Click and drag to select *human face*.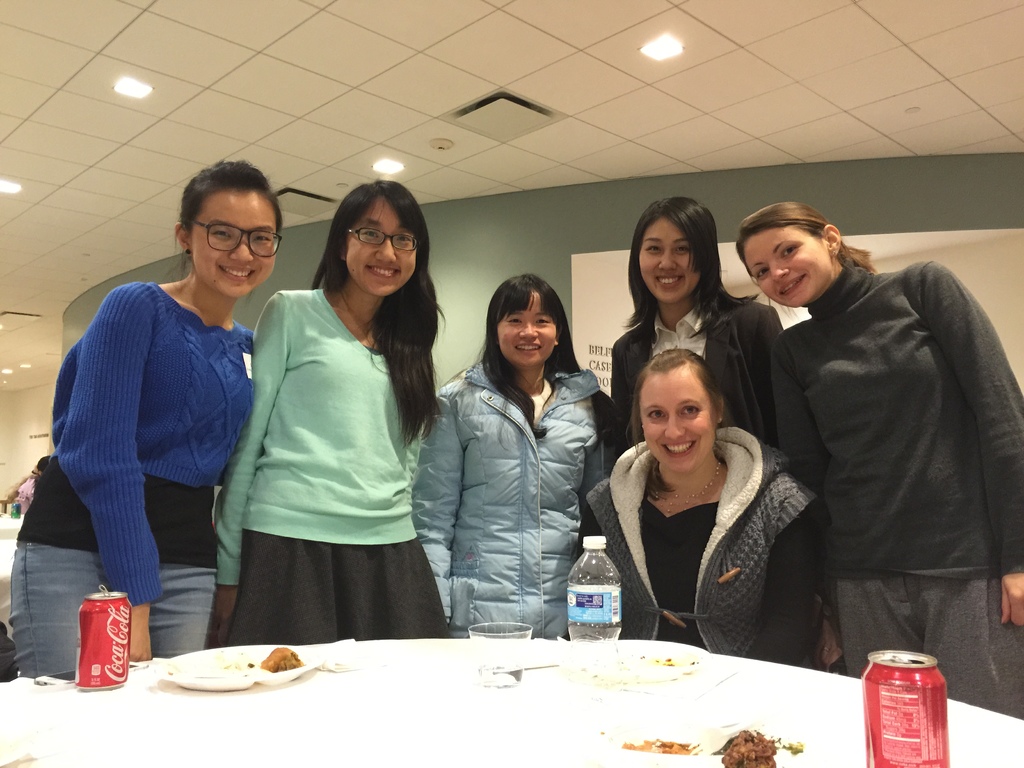
Selection: pyautogui.locateOnScreen(496, 292, 558, 364).
